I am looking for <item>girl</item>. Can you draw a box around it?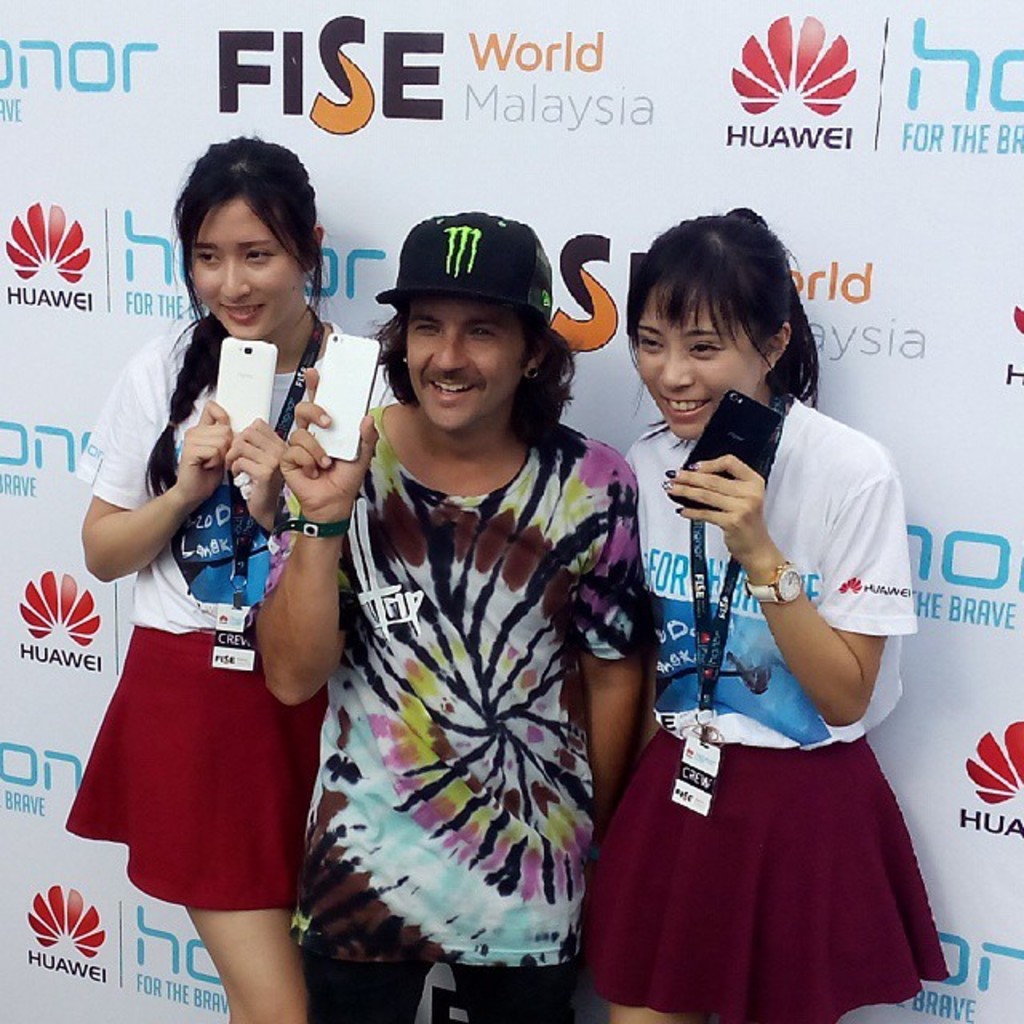
Sure, the bounding box is detection(579, 206, 954, 1023).
